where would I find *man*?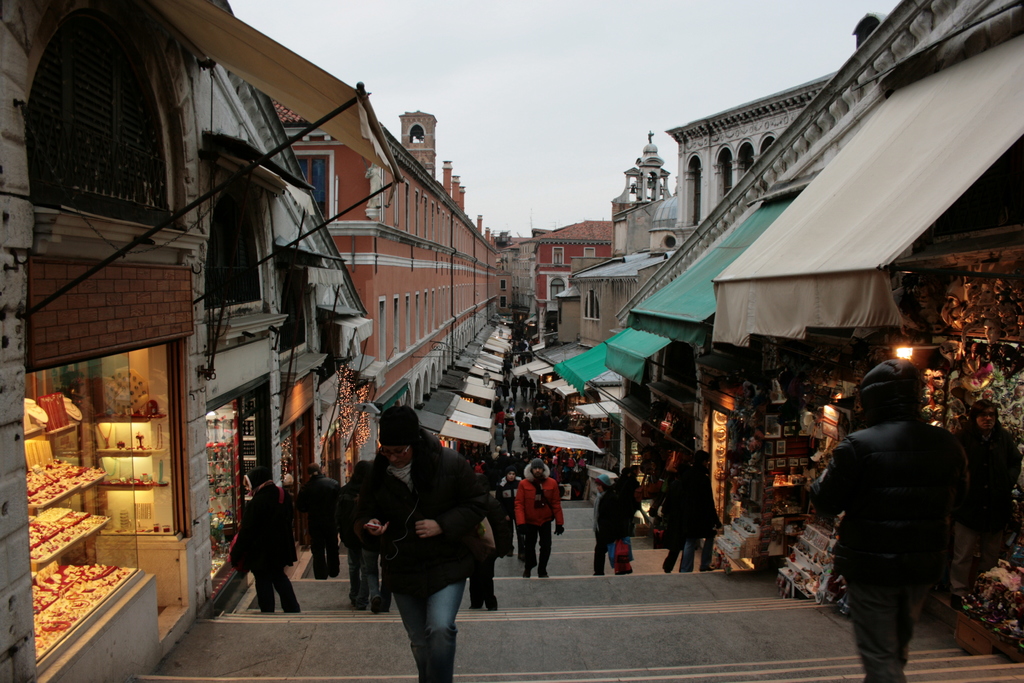
At [x1=516, y1=459, x2=565, y2=582].
